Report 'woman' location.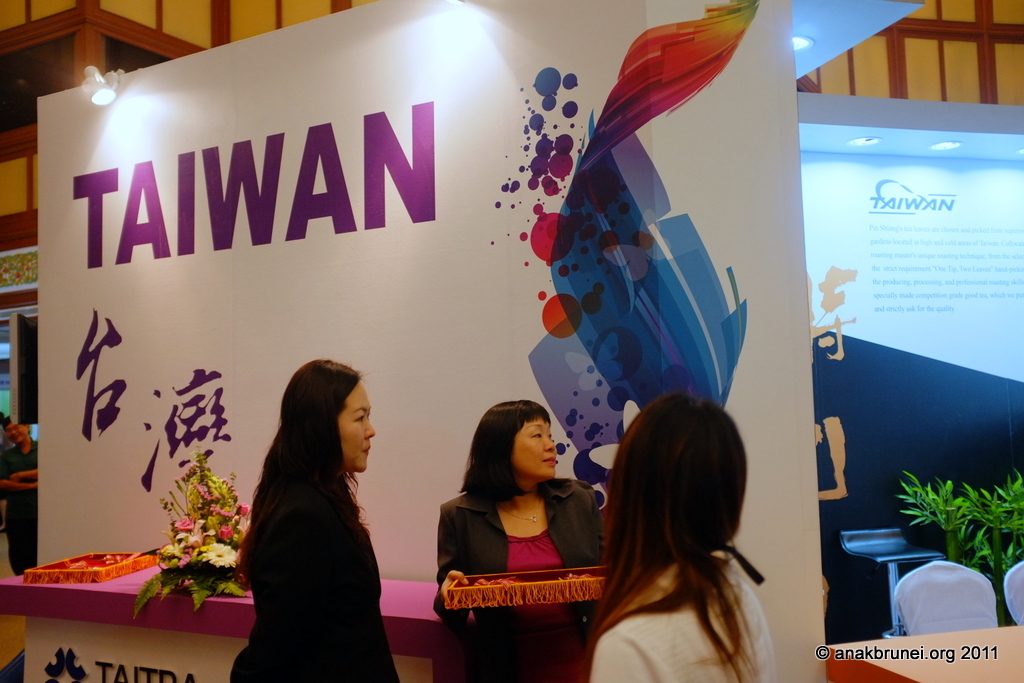
Report: {"left": 226, "top": 361, "right": 397, "bottom": 682}.
